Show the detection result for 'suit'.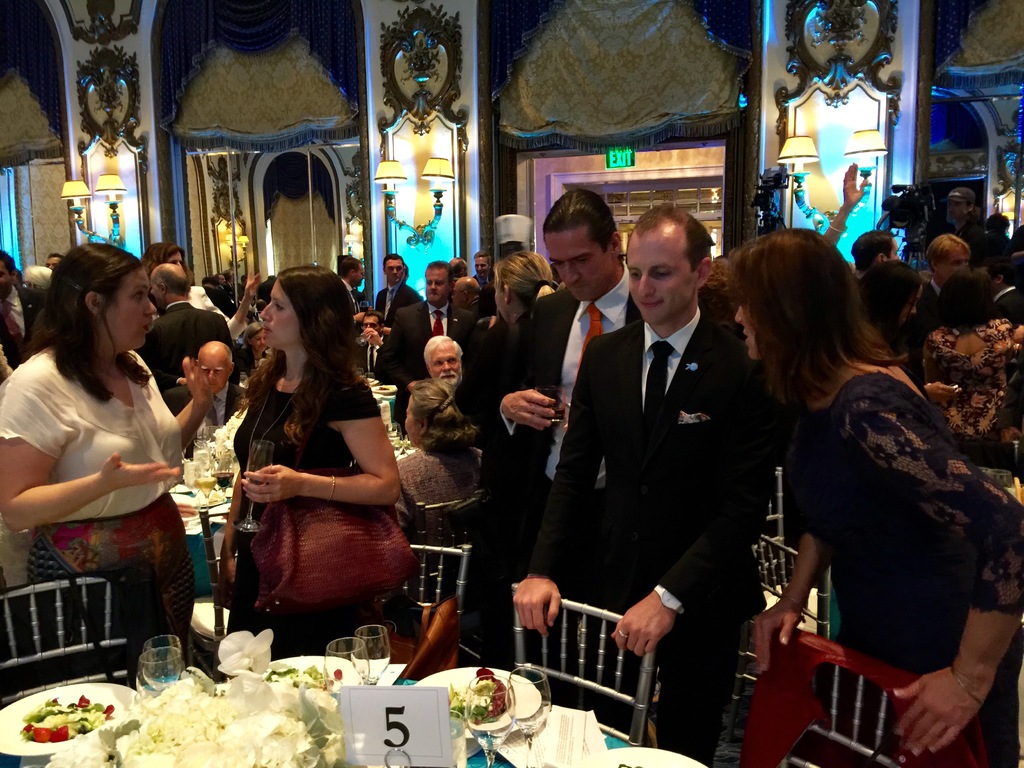
(x1=386, y1=289, x2=477, y2=431).
